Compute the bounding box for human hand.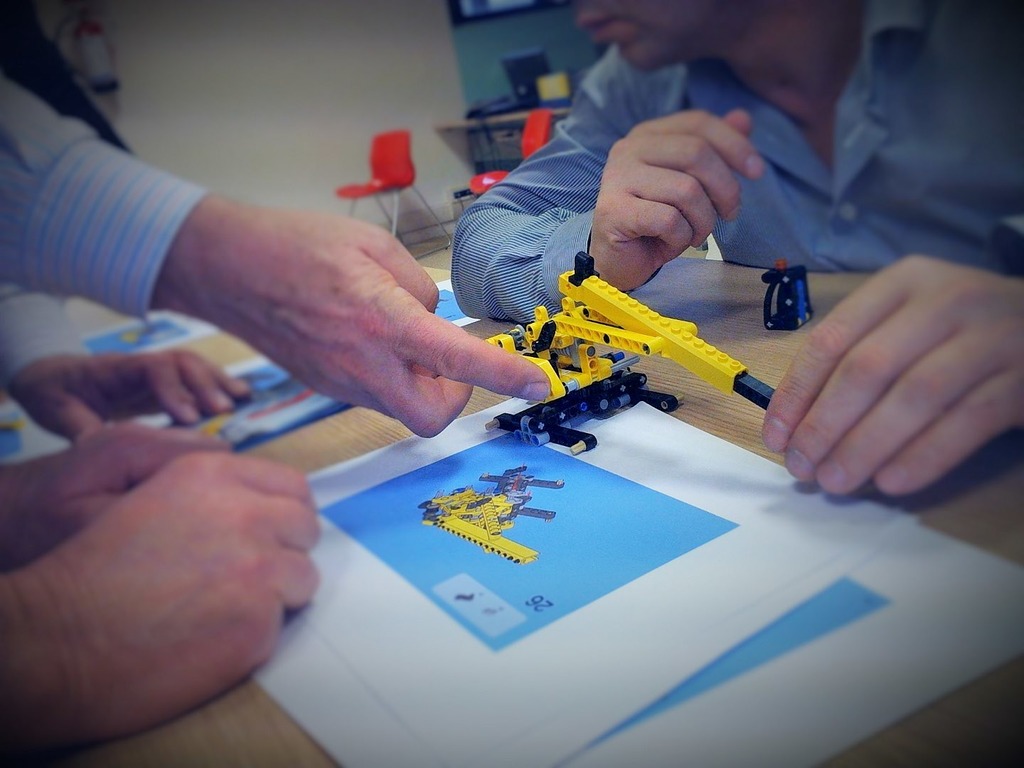
pyautogui.locateOnScreen(0, 418, 228, 570).
